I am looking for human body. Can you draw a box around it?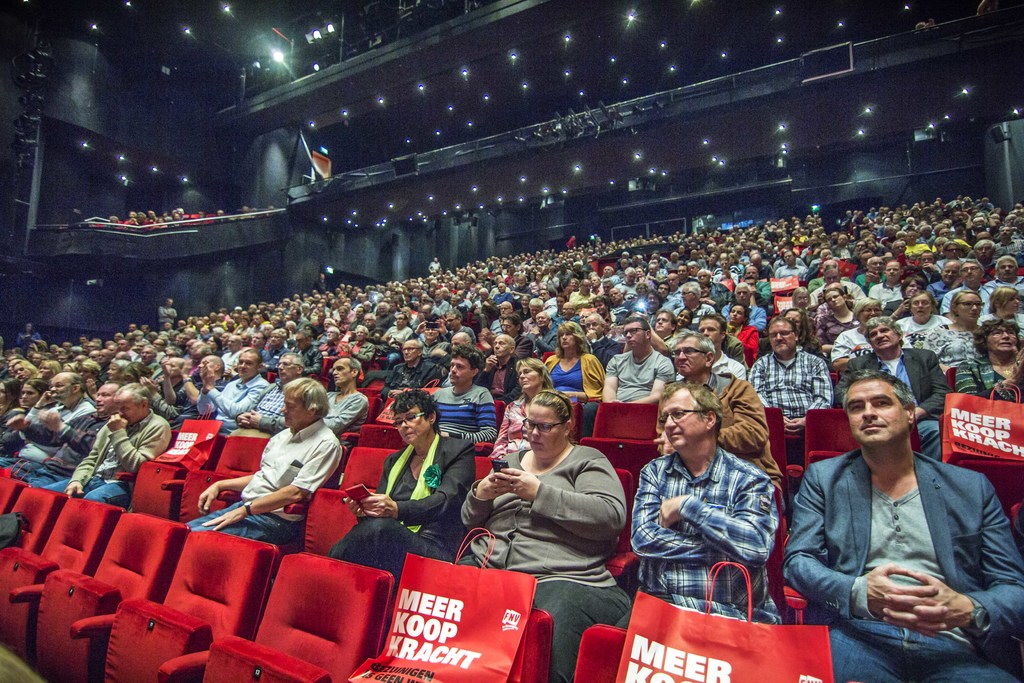
Sure, the bounding box is locate(442, 383, 630, 682).
